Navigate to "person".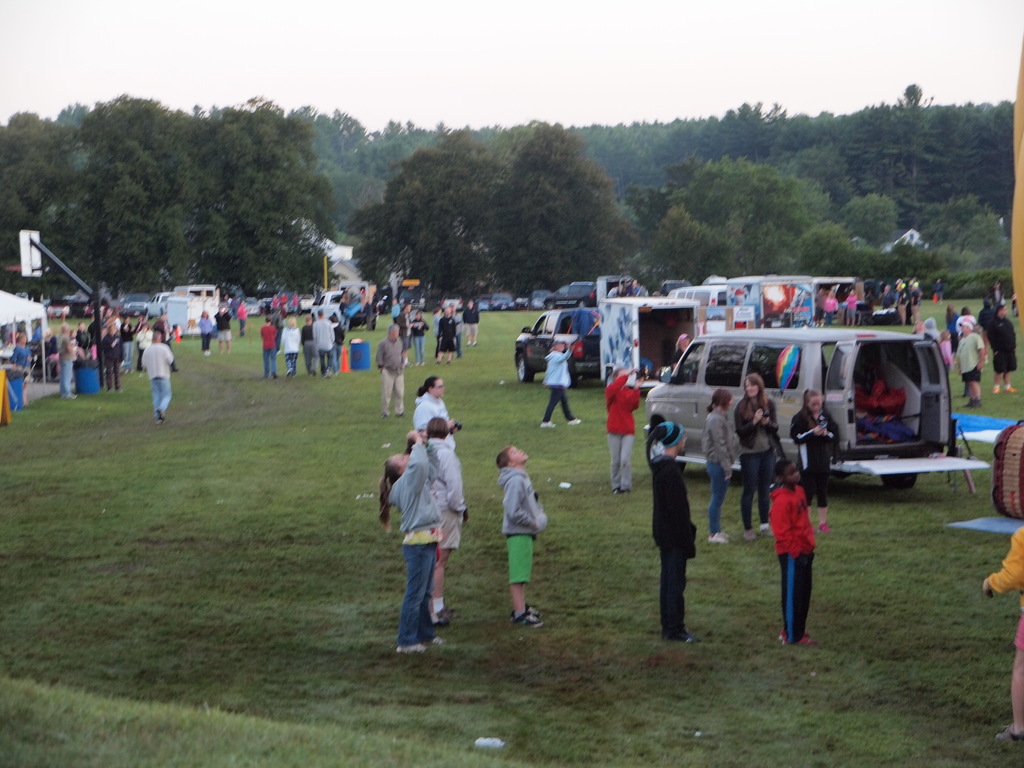
Navigation target: [left=656, top=413, right=700, bottom=651].
